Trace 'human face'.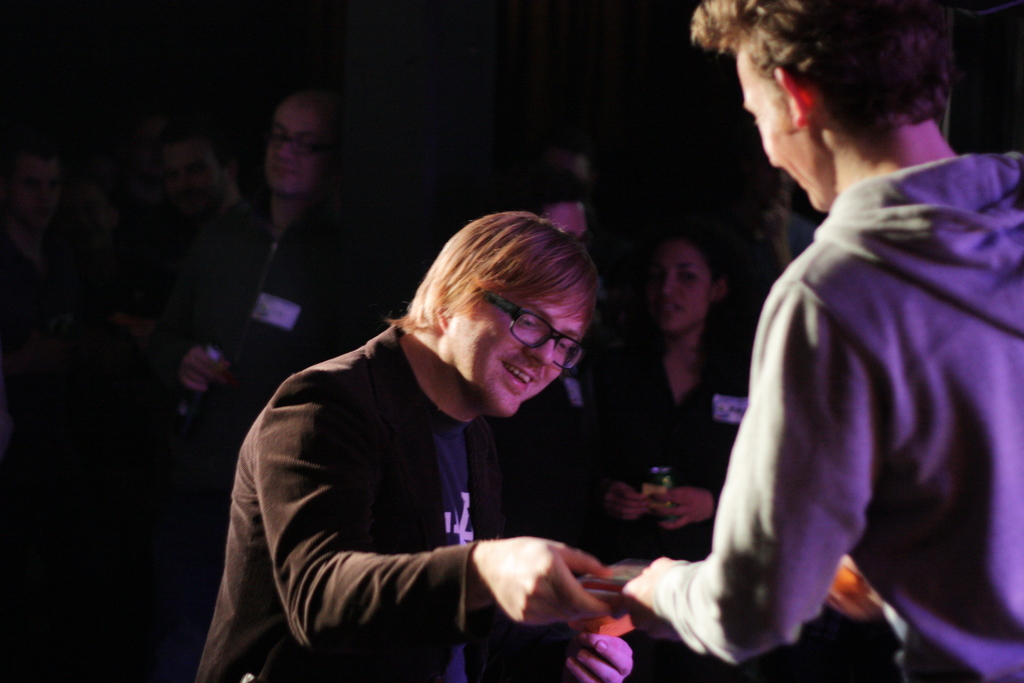
Traced to <bbox>160, 142, 220, 216</bbox>.
